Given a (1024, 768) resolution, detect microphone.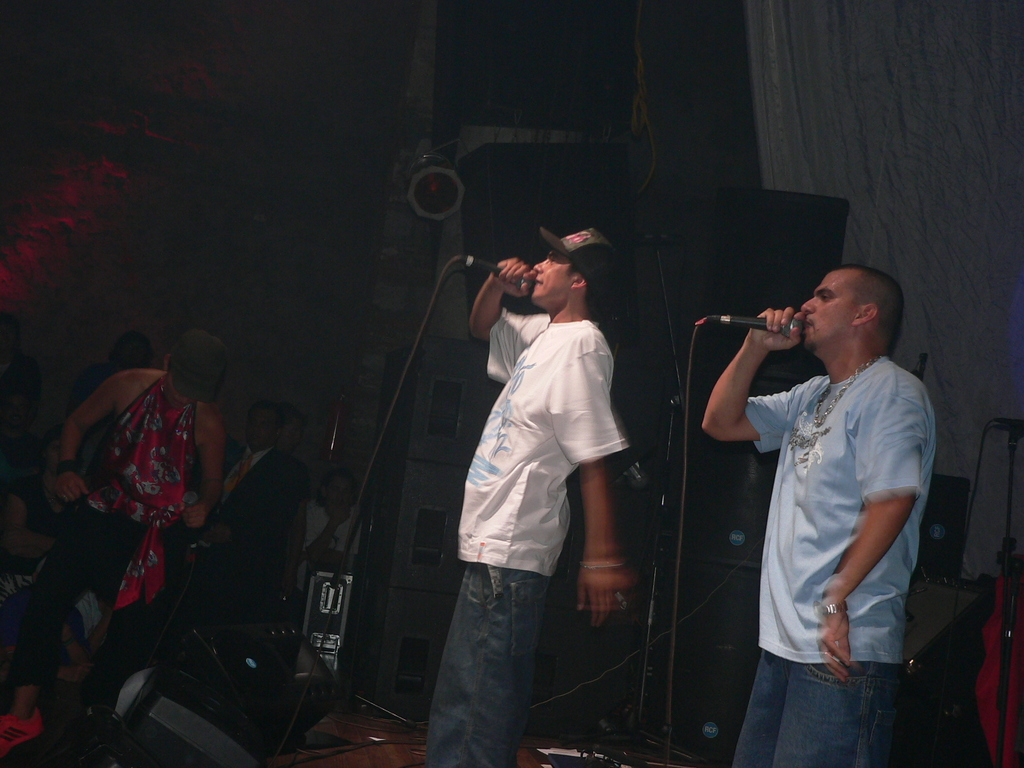
crop(461, 254, 534, 285).
